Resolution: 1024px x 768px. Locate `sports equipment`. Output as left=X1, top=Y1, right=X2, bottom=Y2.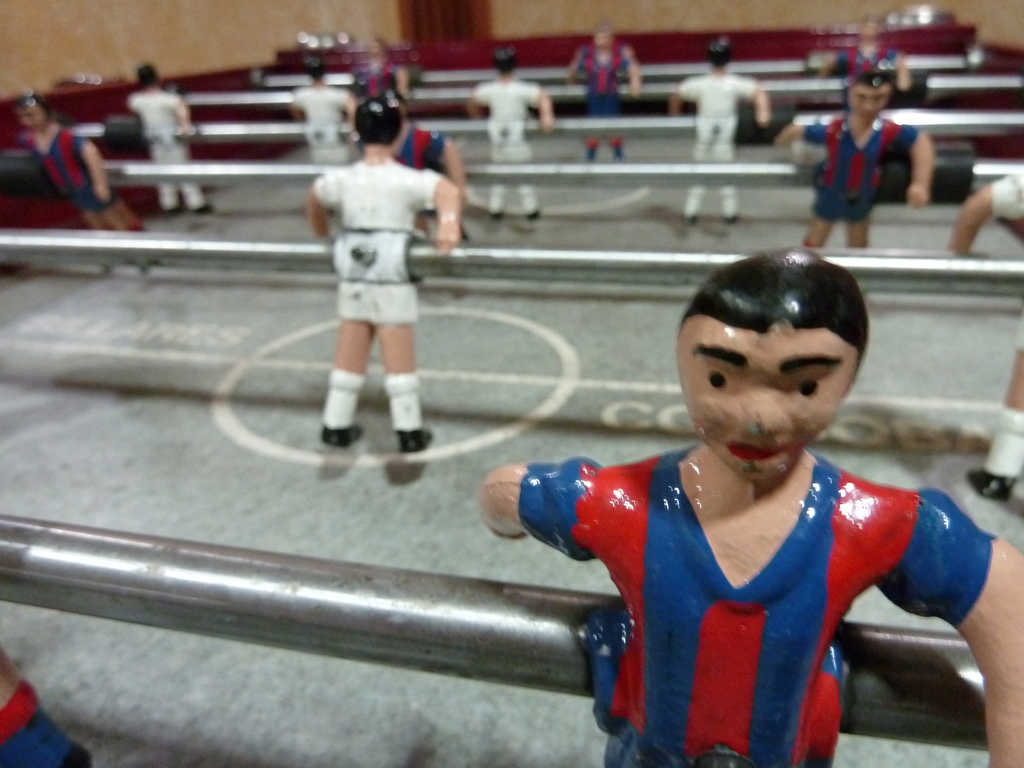
left=968, top=465, right=1019, bottom=503.
